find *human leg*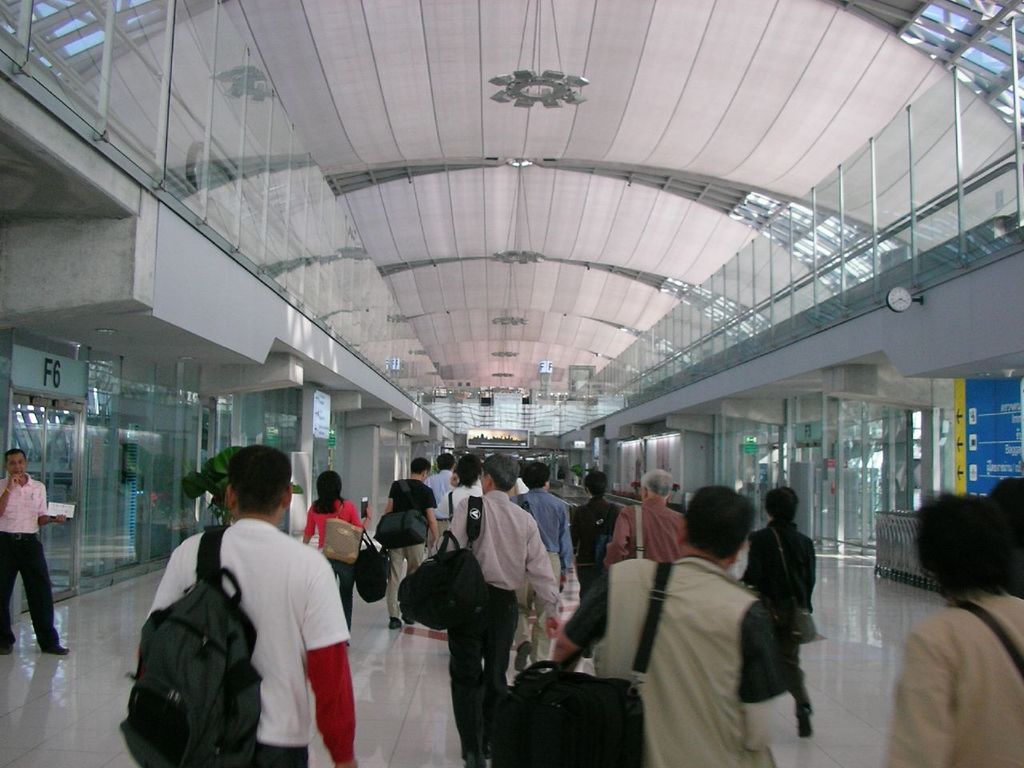
<region>408, 546, 422, 624</region>
